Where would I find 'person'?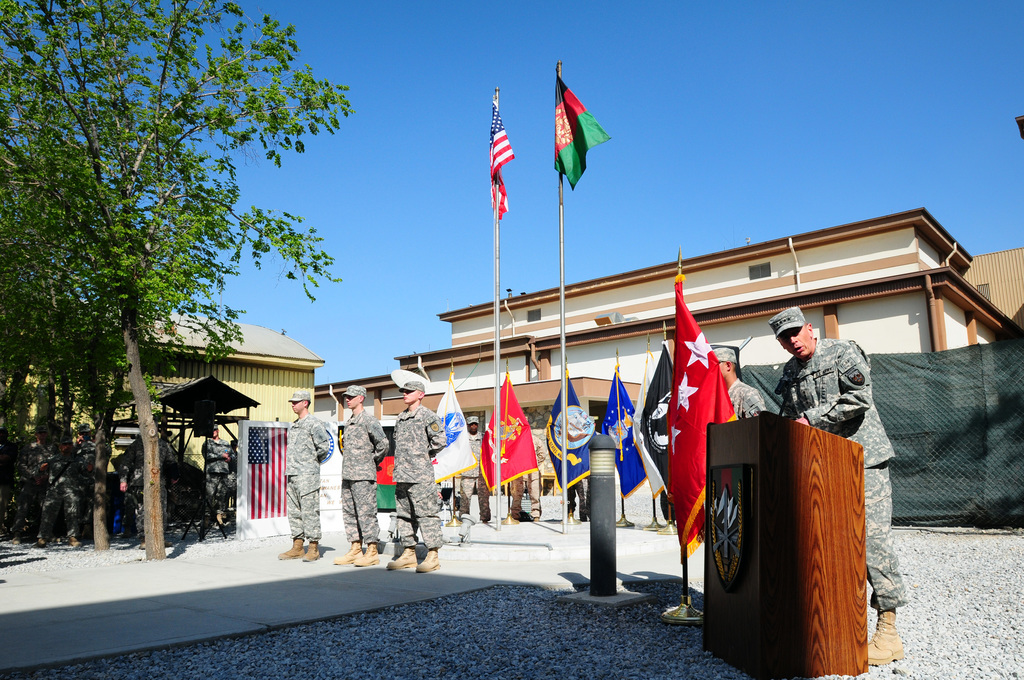
At [337,385,387,565].
